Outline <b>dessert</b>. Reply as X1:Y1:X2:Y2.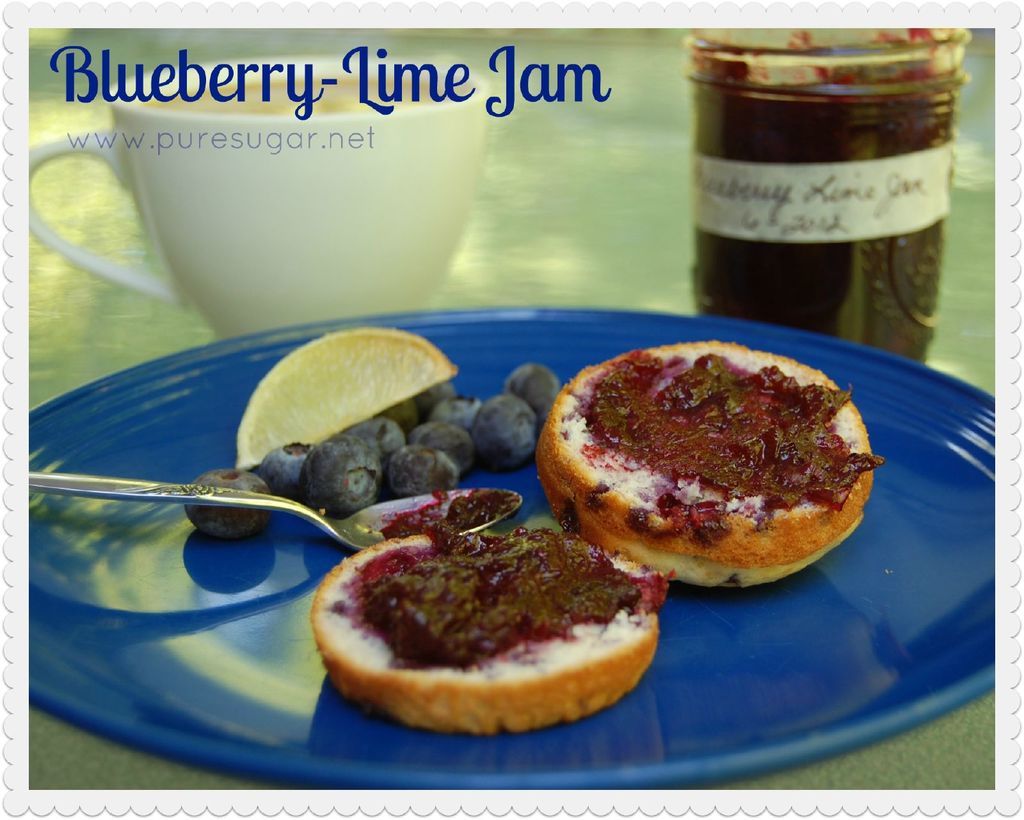
312:527:672:736.
